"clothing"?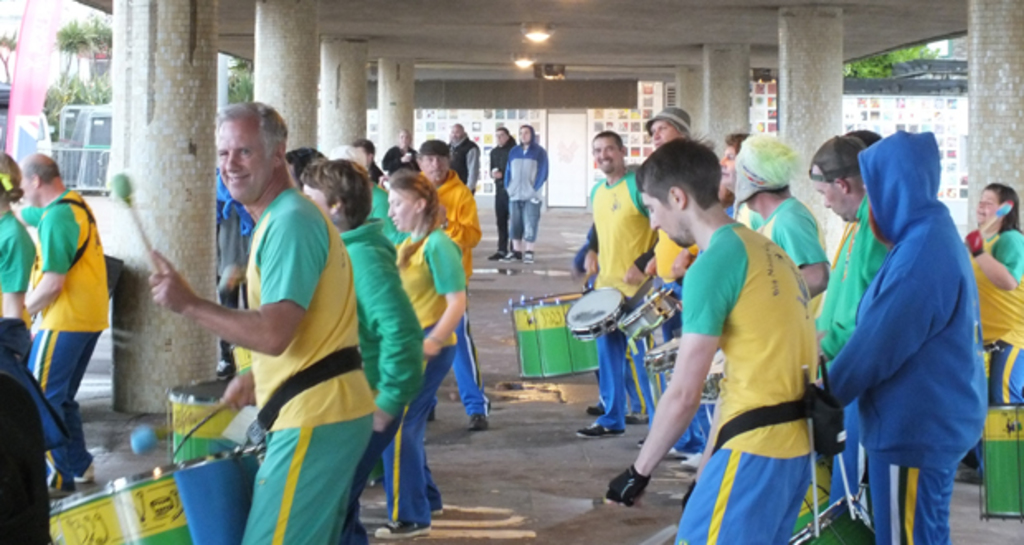
(378,223,459,522)
